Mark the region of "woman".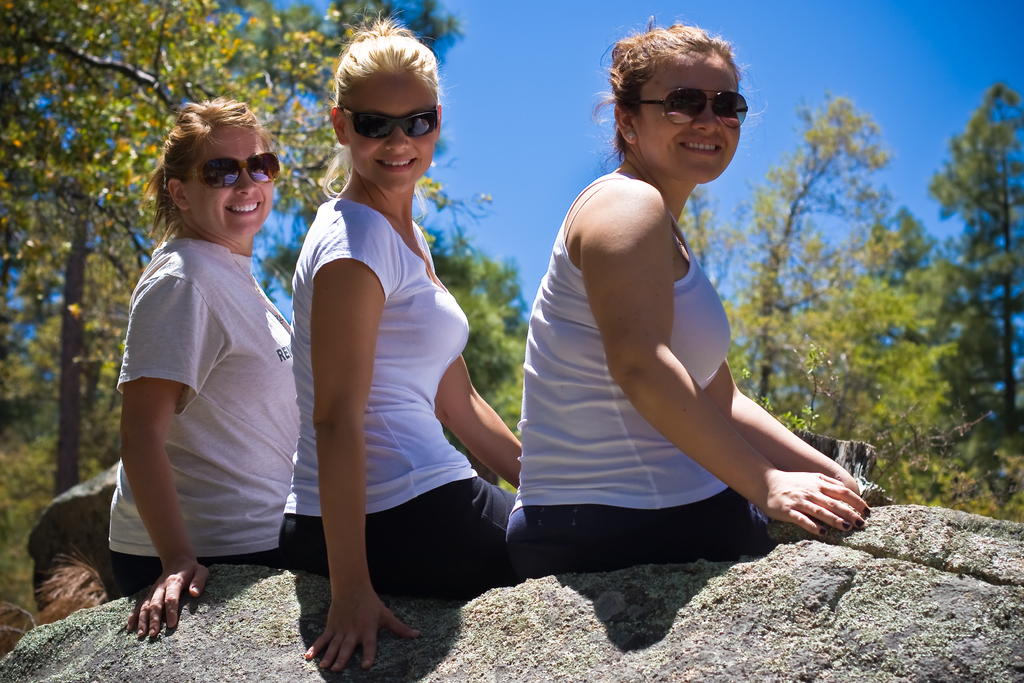
Region: Rect(289, 21, 522, 675).
